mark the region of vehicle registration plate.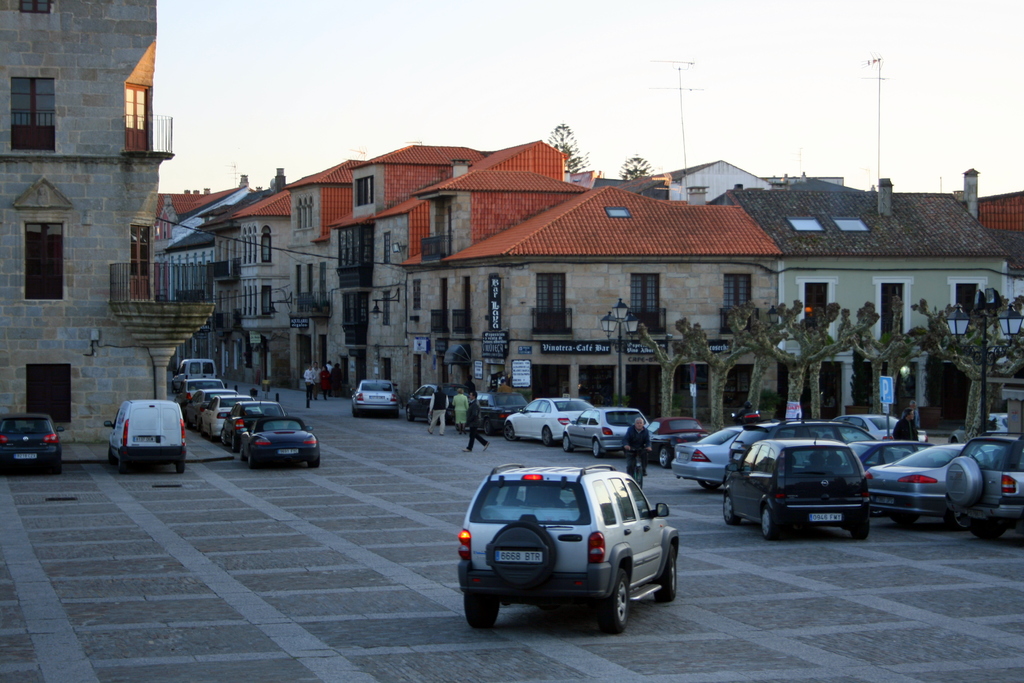
Region: left=14, top=448, right=36, bottom=461.
